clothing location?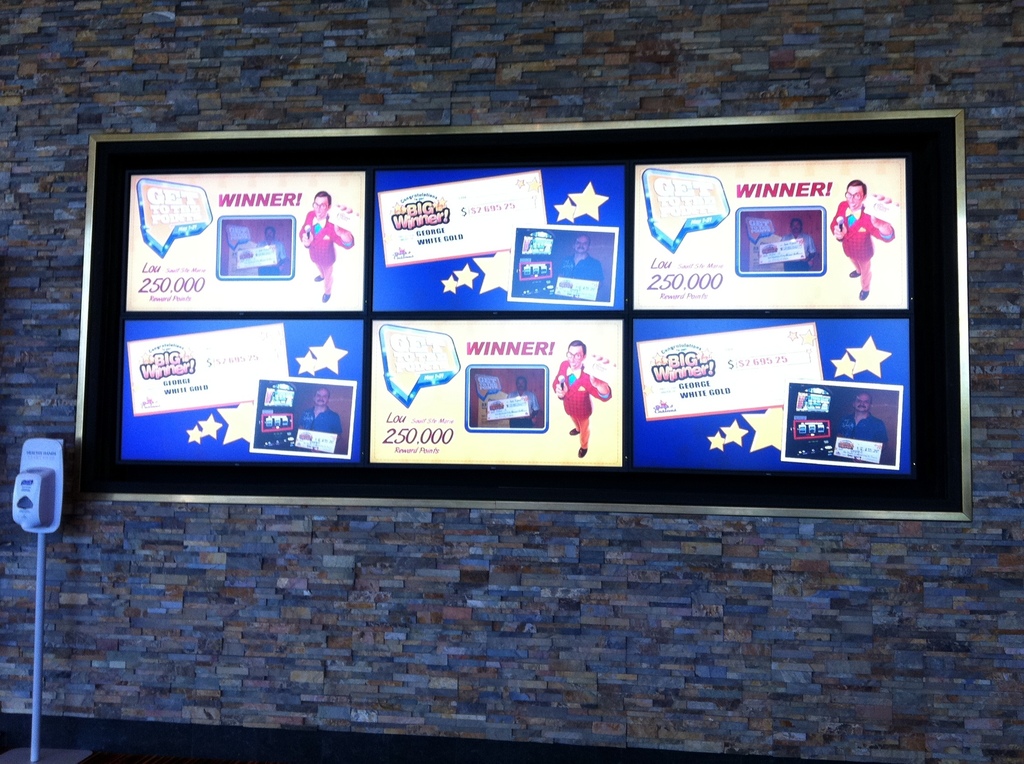
835,408,888,454
